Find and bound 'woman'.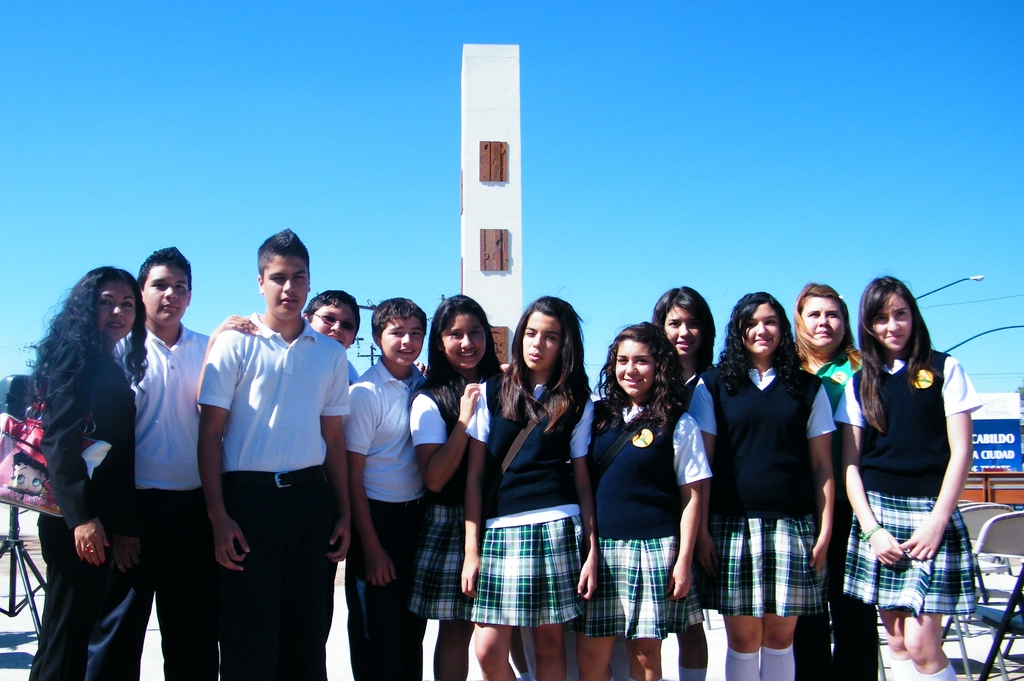
Bound: [left=22, top=261, right=156, bottom=680].
